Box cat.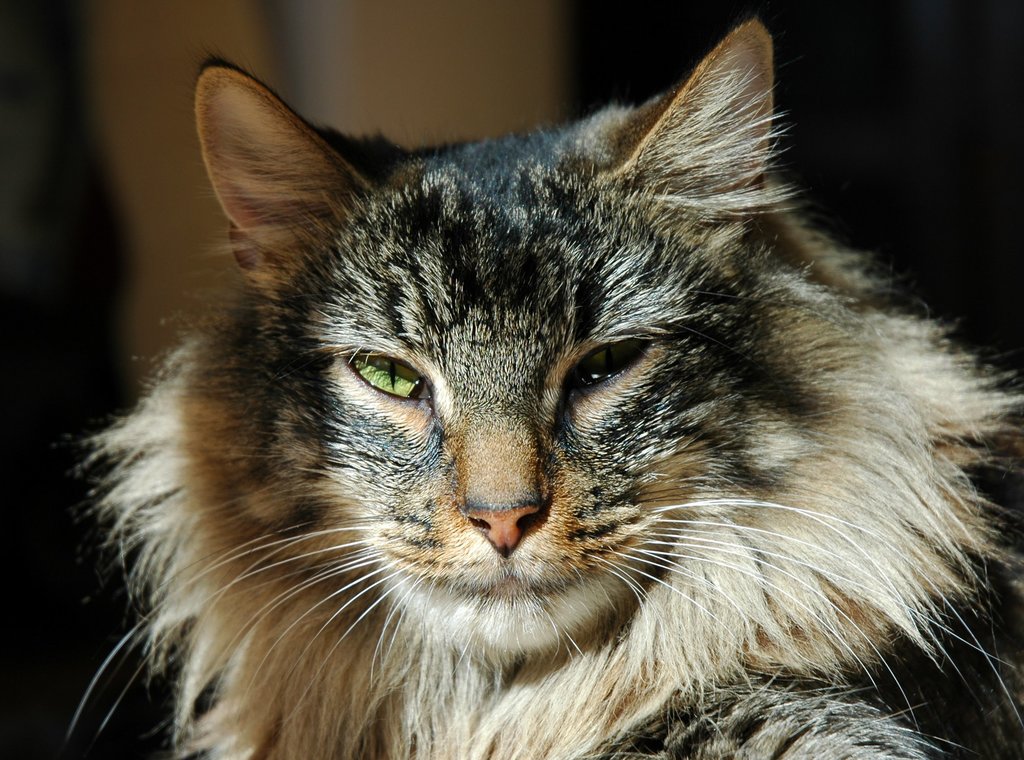
[x1=63, y1=12, x2=1023, y2=759].
